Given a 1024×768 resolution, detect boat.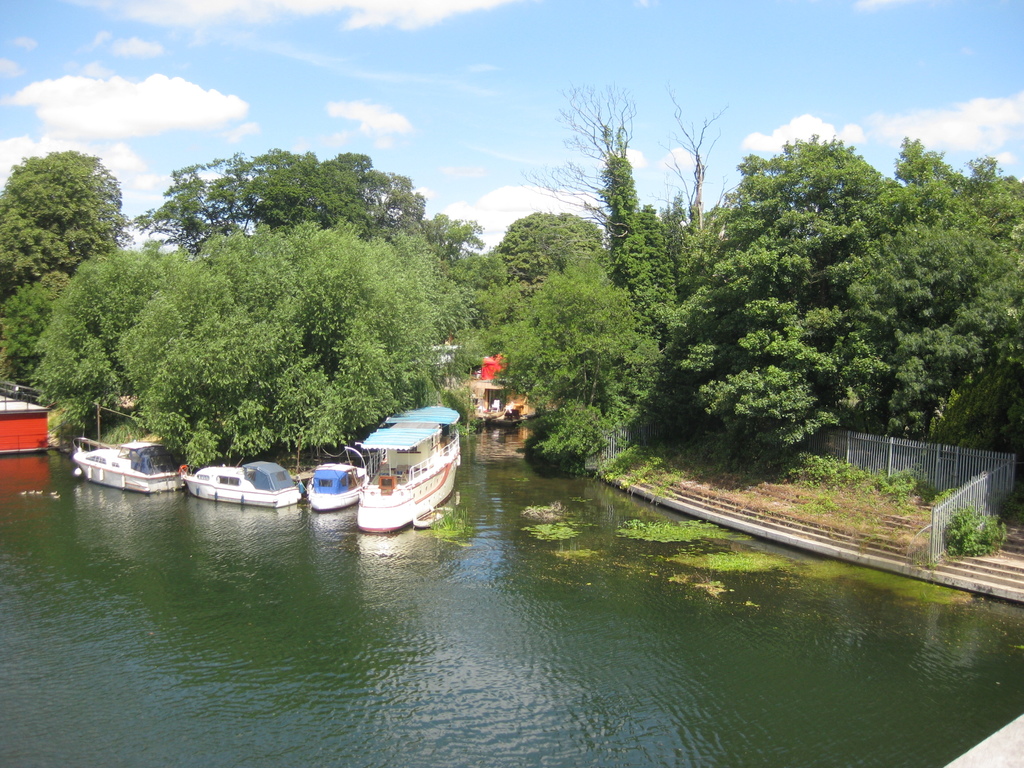
[186,461,297,505].
